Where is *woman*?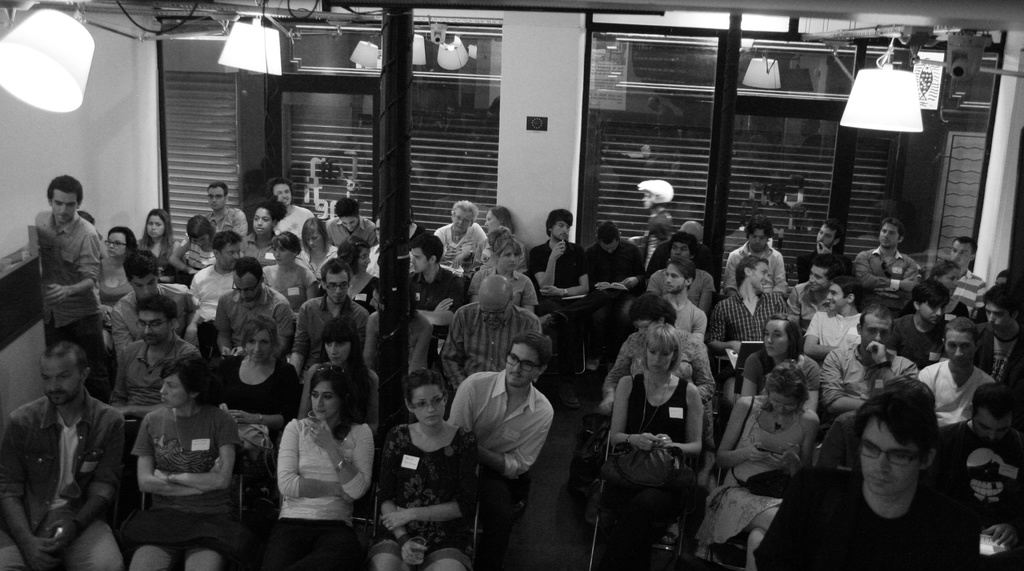
region(483, 205, 520, 238).
